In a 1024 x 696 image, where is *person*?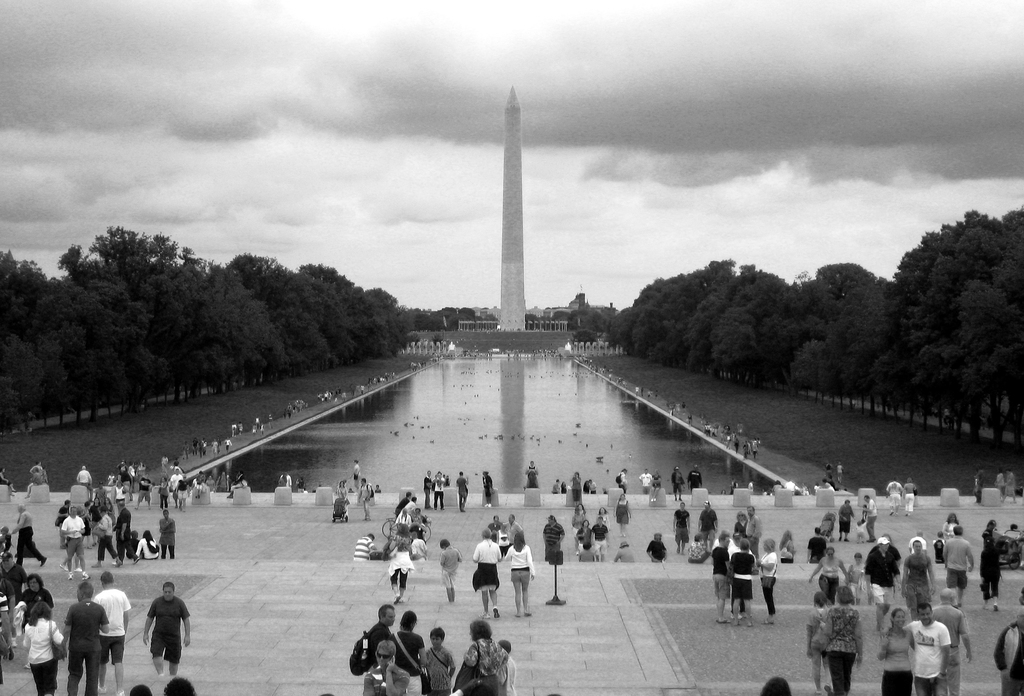
left=554, top=477, right=559, bottom=493.
